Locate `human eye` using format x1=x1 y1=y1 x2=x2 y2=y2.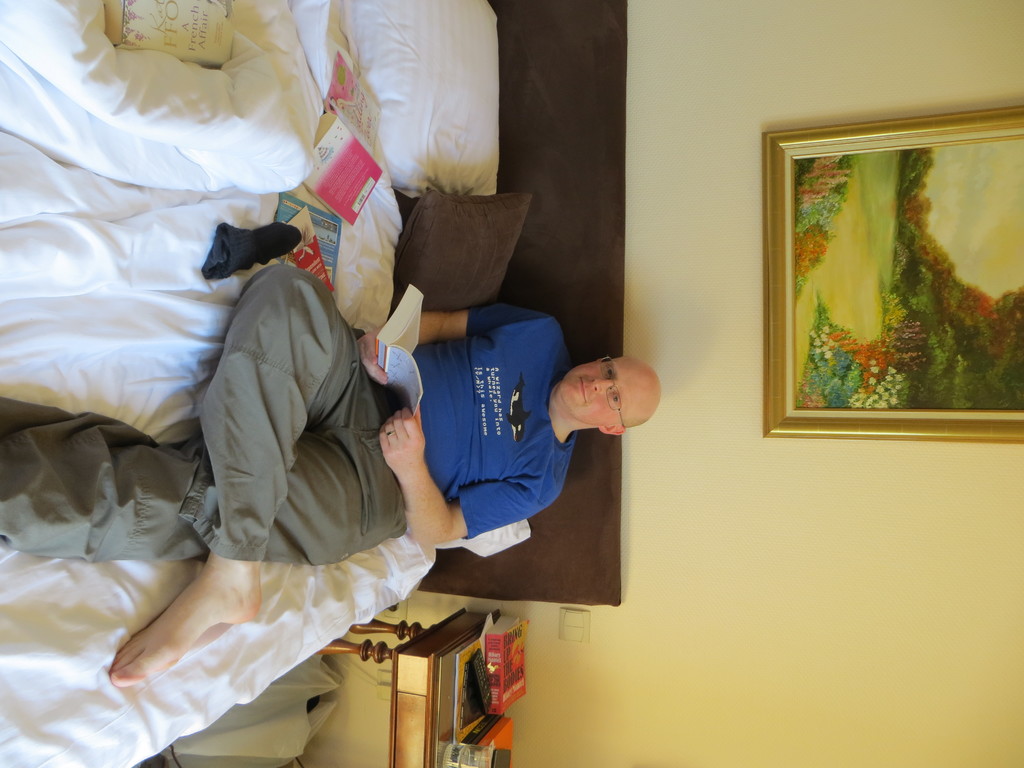
x1=601 y1=361 x2=617 y2=380.
